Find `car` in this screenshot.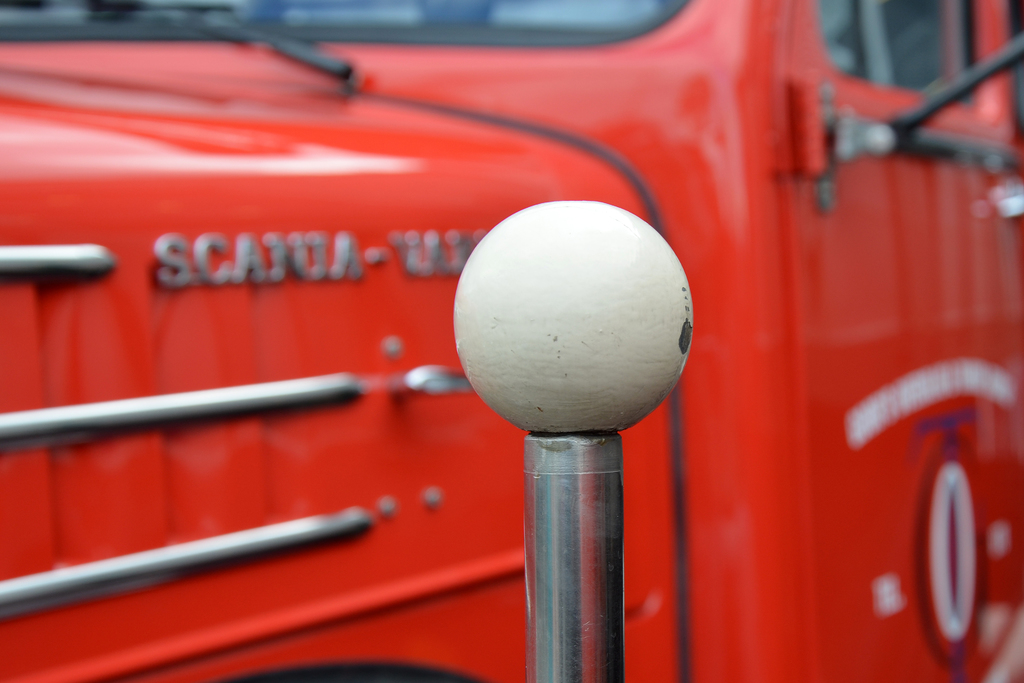
The bounding box for `car` is x1=0 y1=1 x2=1020 y2=680.
